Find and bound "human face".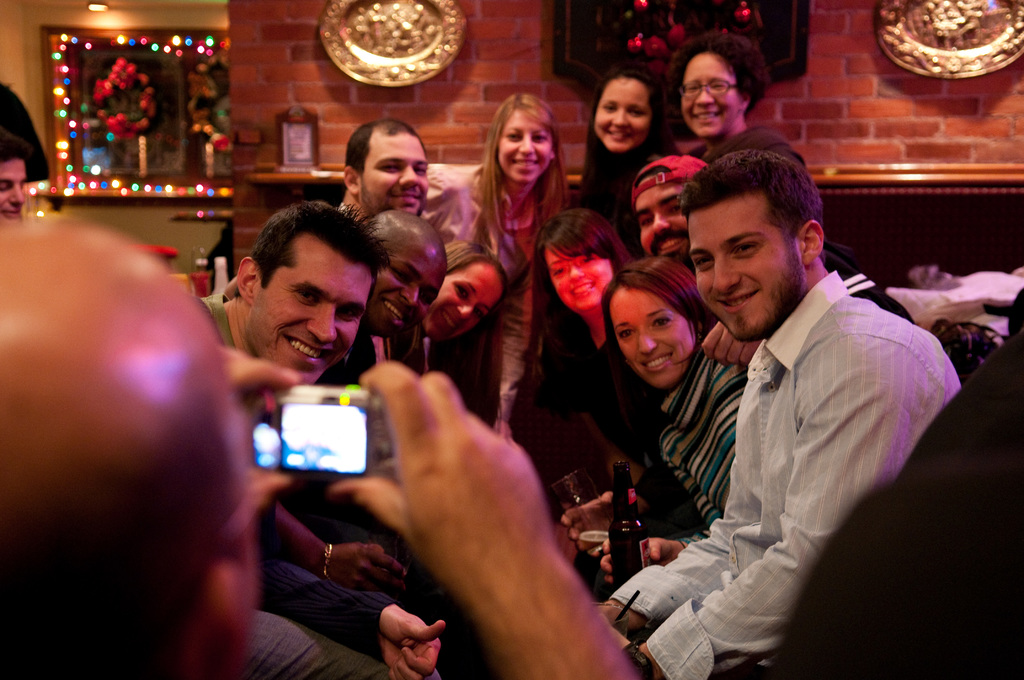
Bound: {"x1": 493, "y1": 110, "x2": 550, "y2": 182}.
